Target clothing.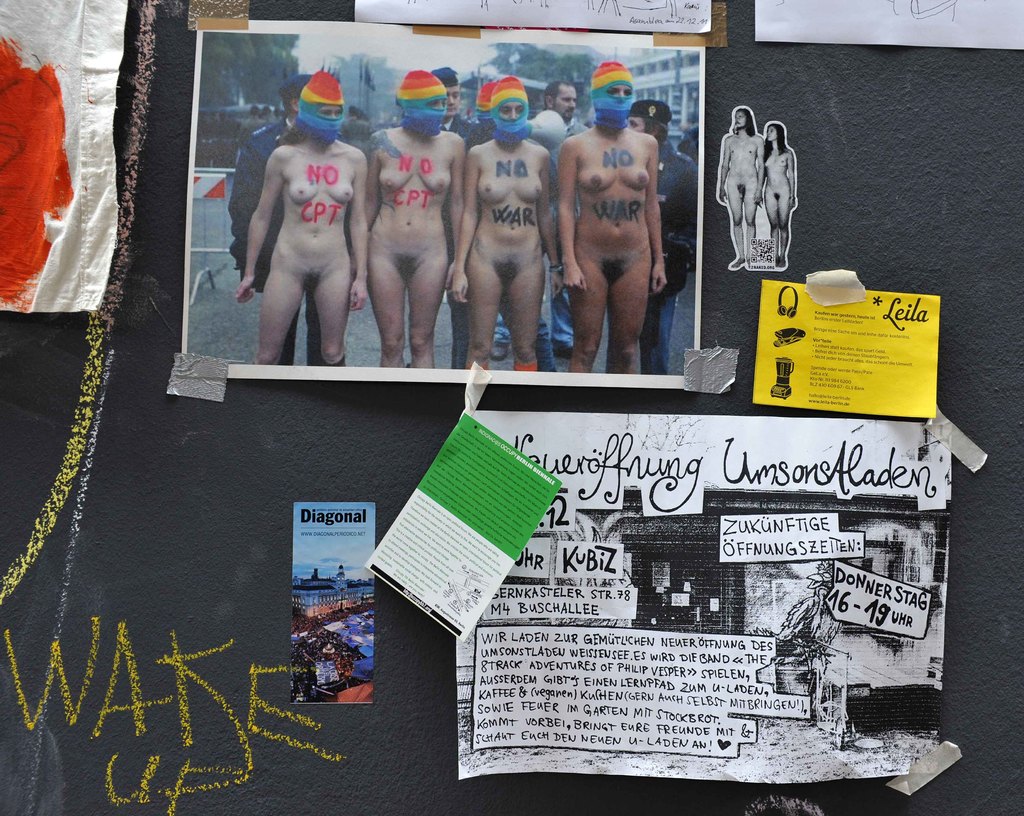
Target region: l=446, t=106, r=483, b=154.
